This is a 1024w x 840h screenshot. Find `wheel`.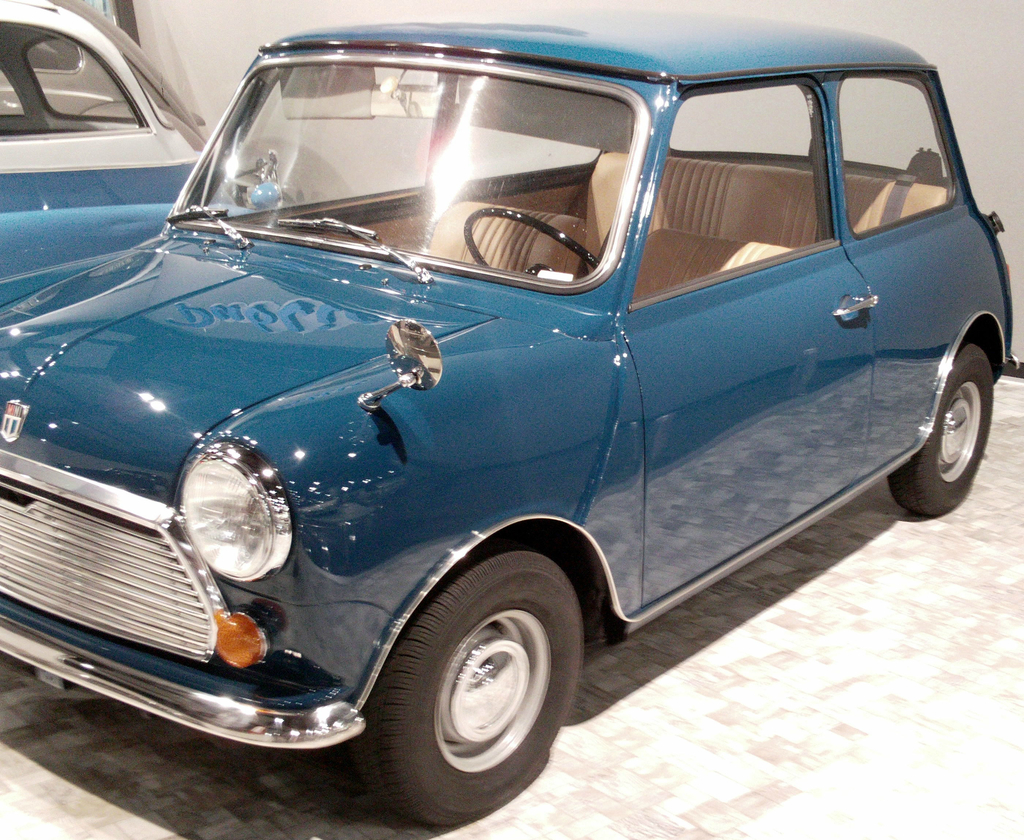
Bounding box: bbox=(346, 540, 586, 813).
